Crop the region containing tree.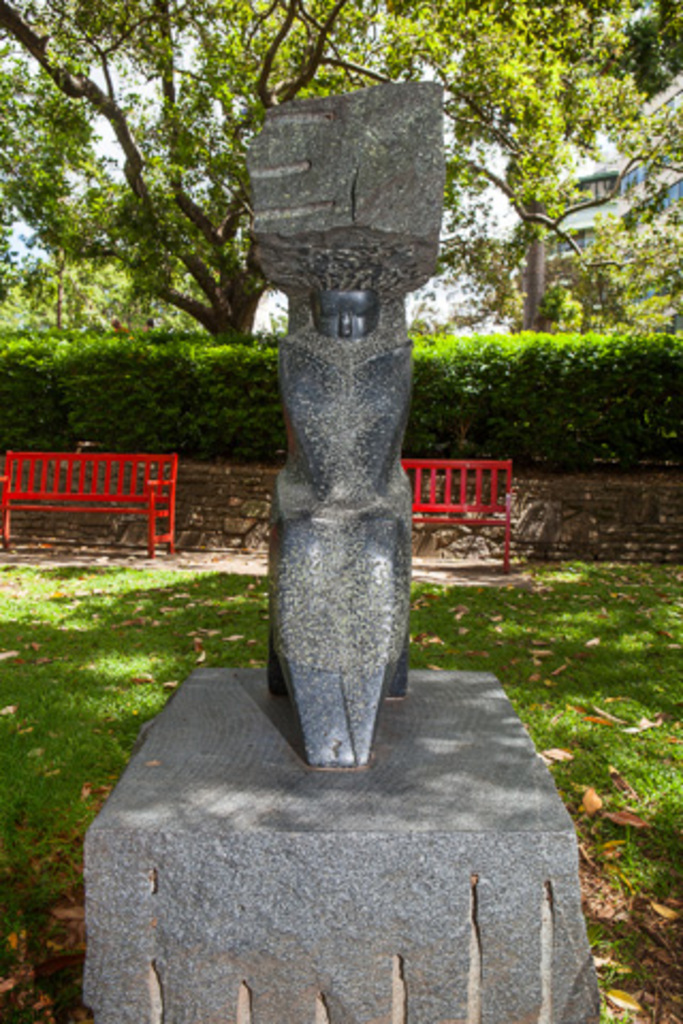
Crop region: [x1=446, y1=243, x2=529, y2=324].
